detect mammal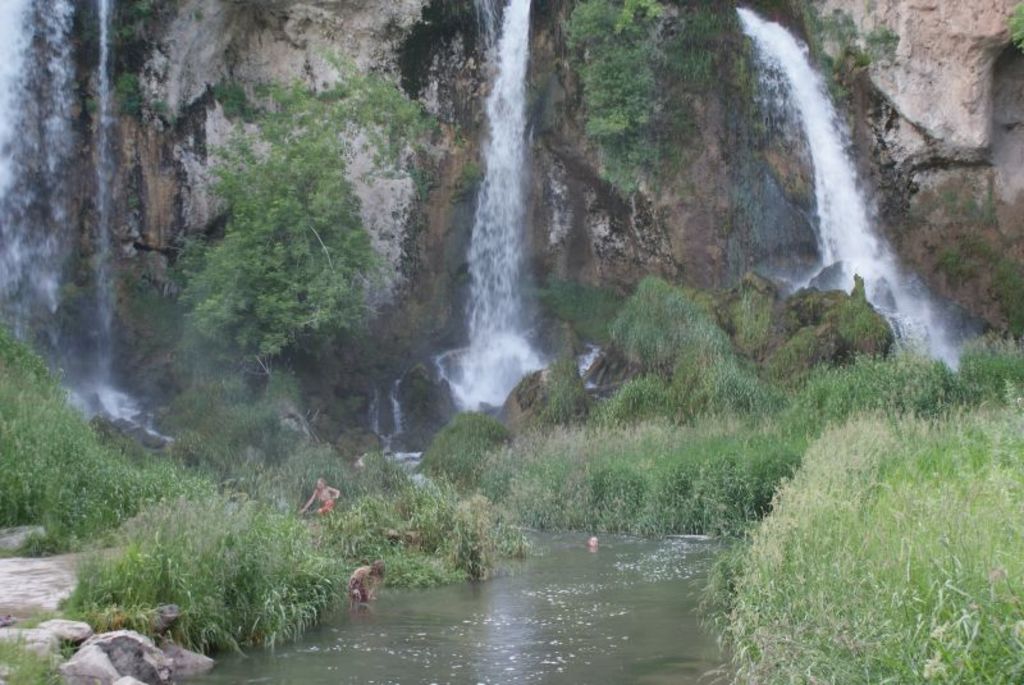
rect(339, 557, 380, 599)
